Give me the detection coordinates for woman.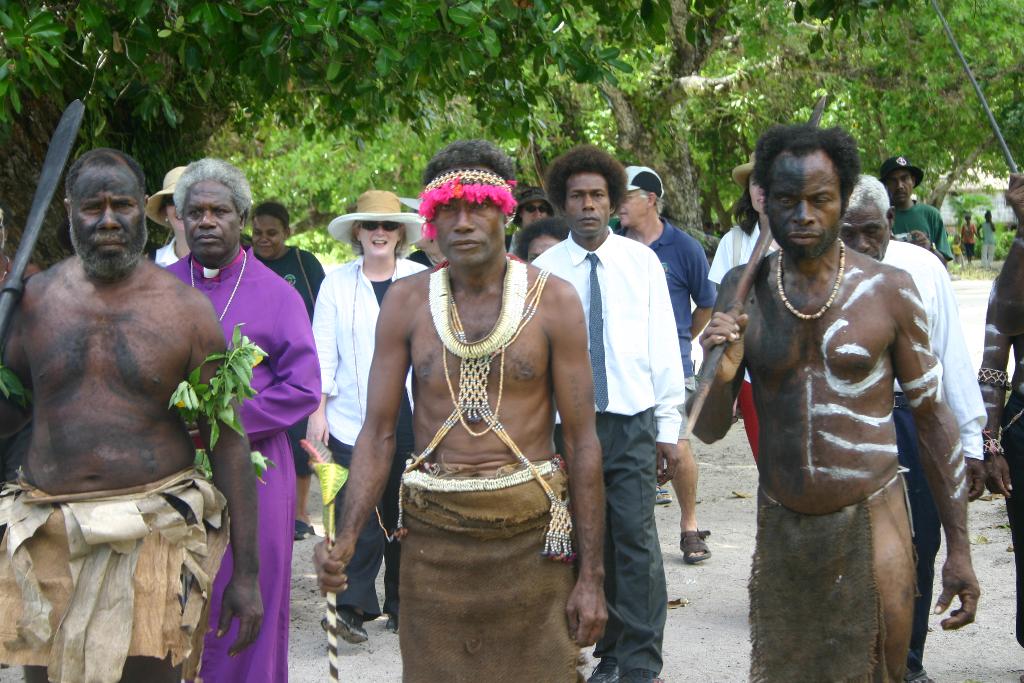
[left=511, top=219, right=569, bottom=267].
